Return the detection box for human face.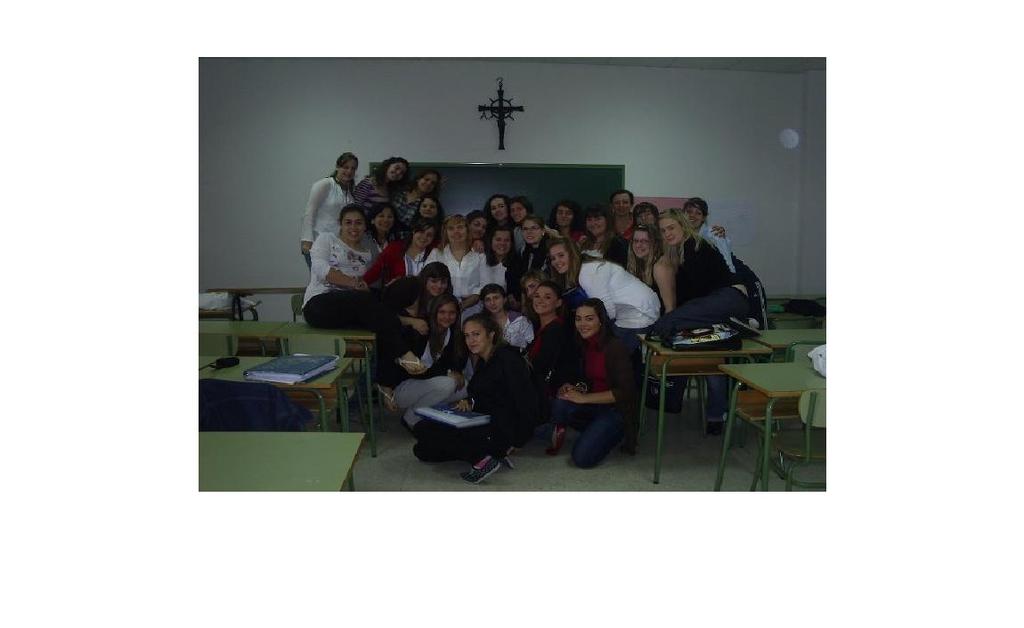
region(510, 208, 524, 224).
